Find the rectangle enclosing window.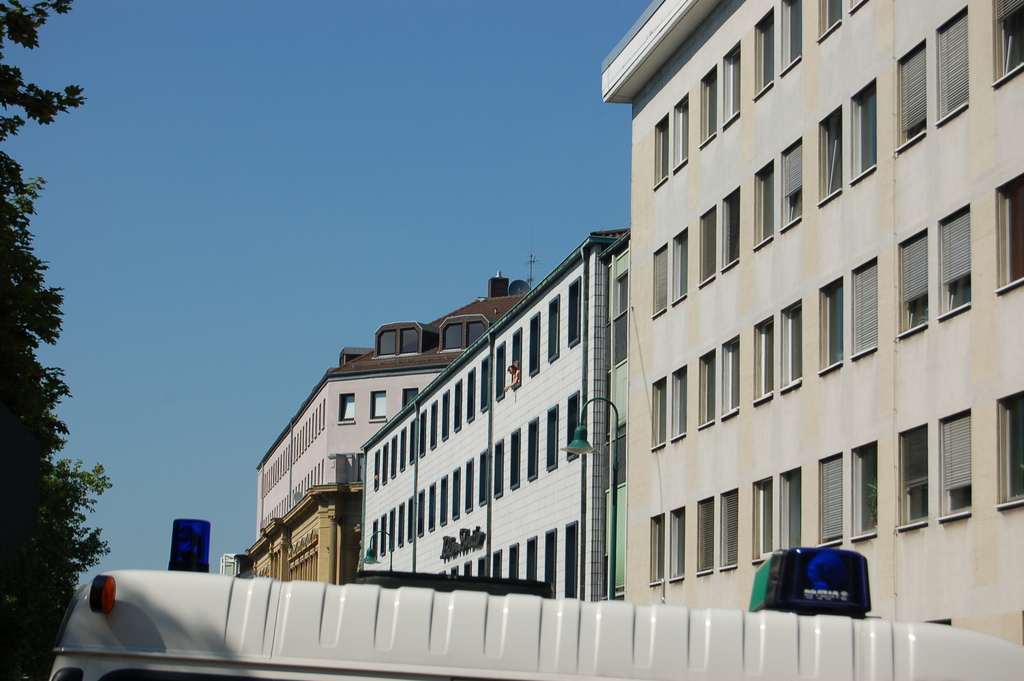
box(717, 335, 742, 415).
